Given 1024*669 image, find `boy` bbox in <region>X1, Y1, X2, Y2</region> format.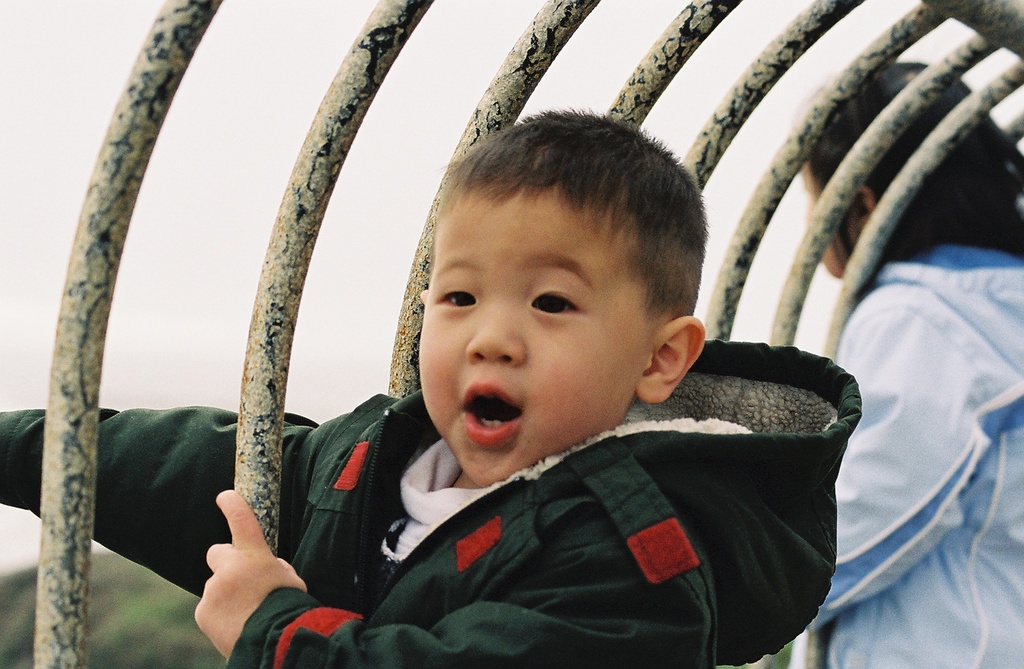
<region>0, 101, 862, 668</region>.
